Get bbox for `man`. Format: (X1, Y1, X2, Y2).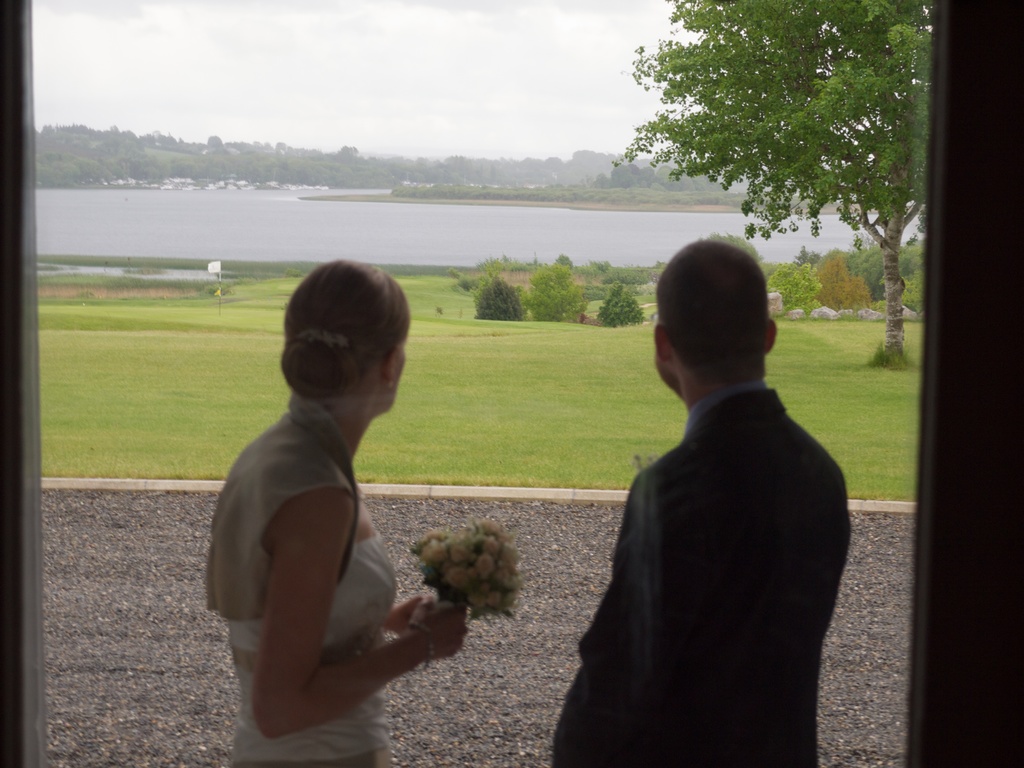
(549, 220, 865, 758).
